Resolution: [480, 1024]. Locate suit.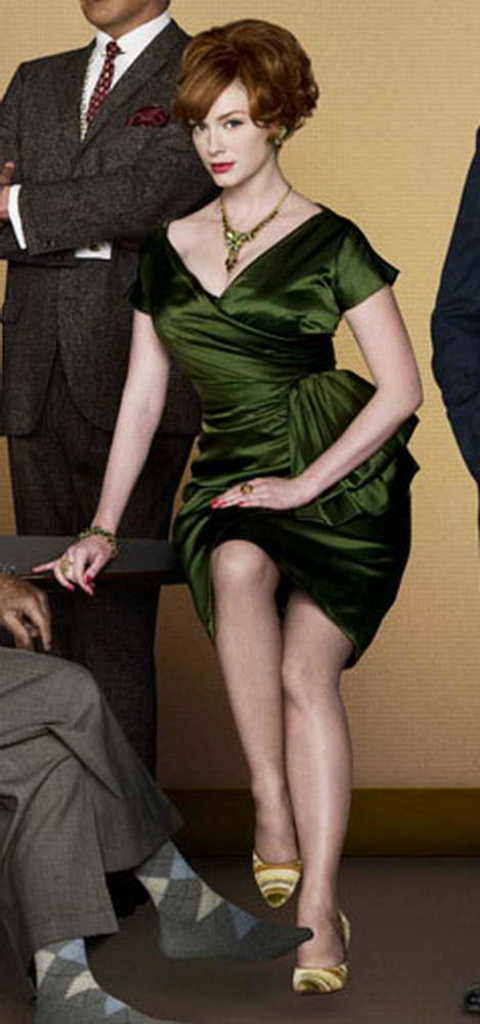
BBox(430, 130, 479, 496).
